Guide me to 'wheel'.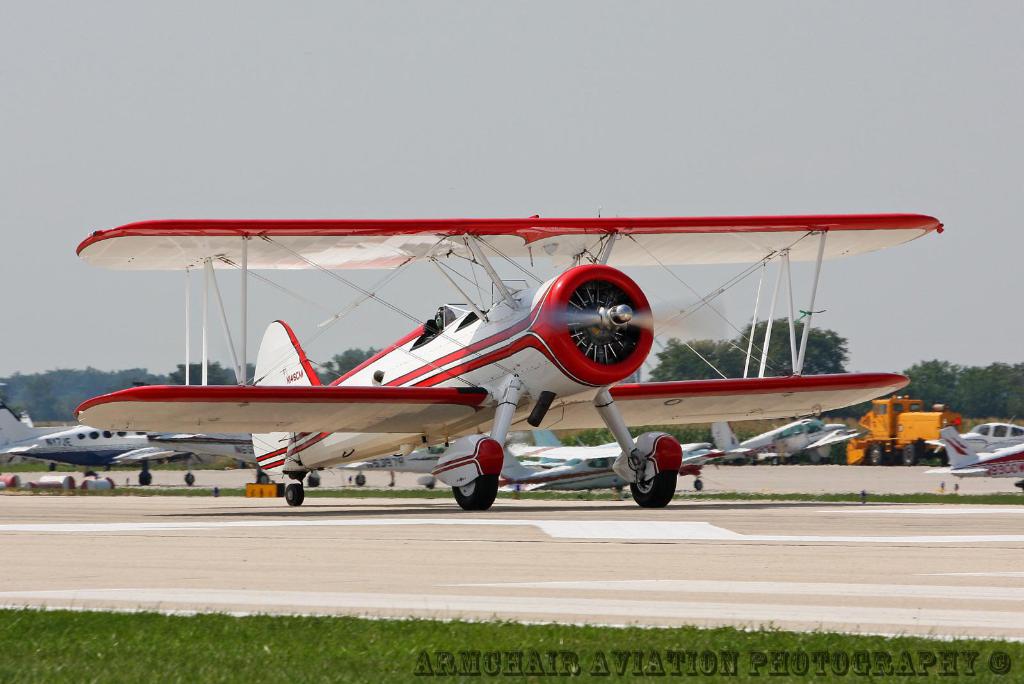
Guidance: bbox(522, 270, 672, 403).
